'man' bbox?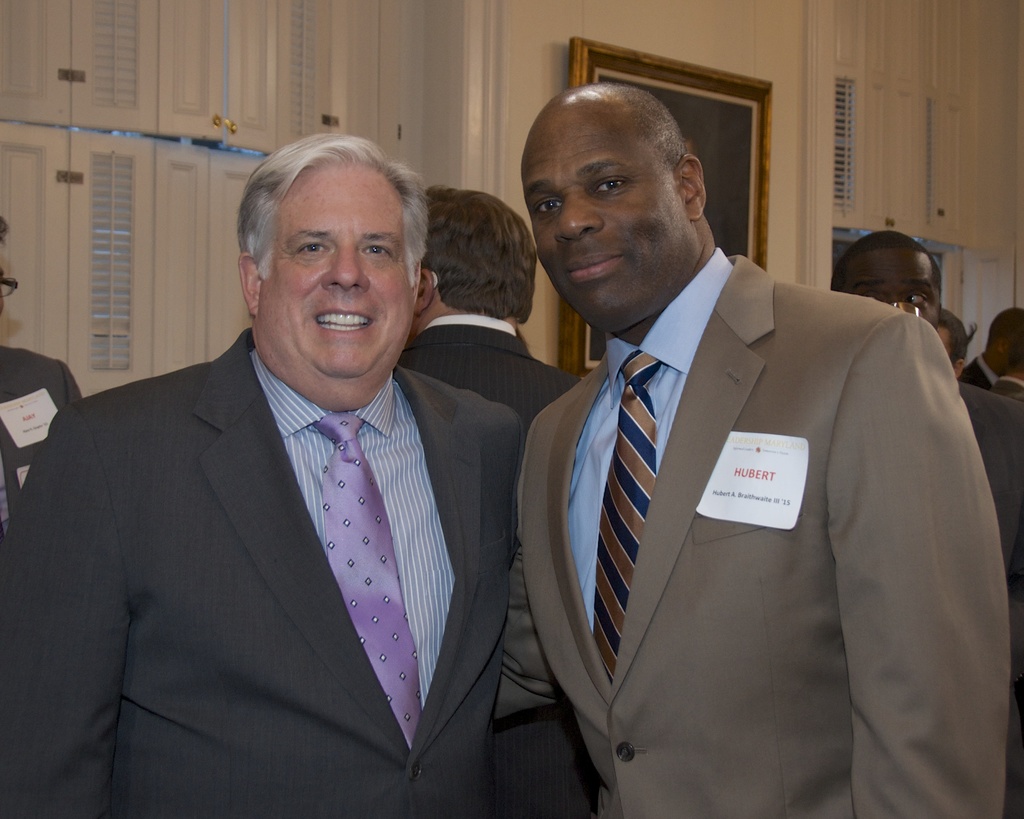
<region>829, 232, 1023, 555</region>
